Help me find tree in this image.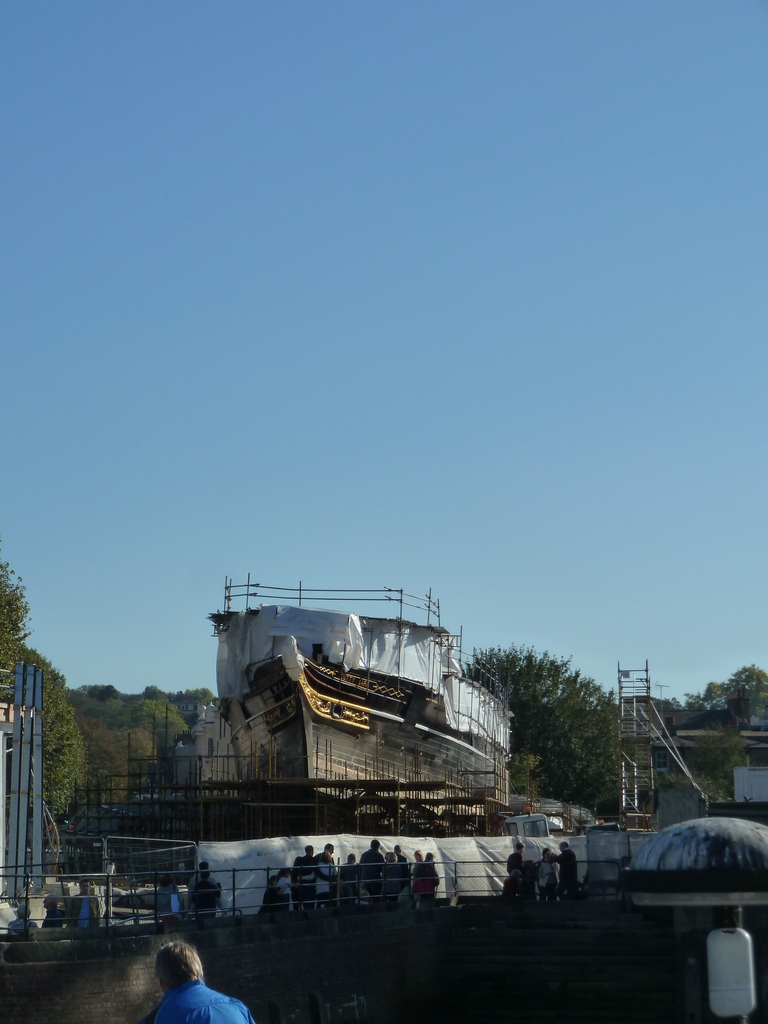
Found it: l=477, t=628, r=633, b=831.
